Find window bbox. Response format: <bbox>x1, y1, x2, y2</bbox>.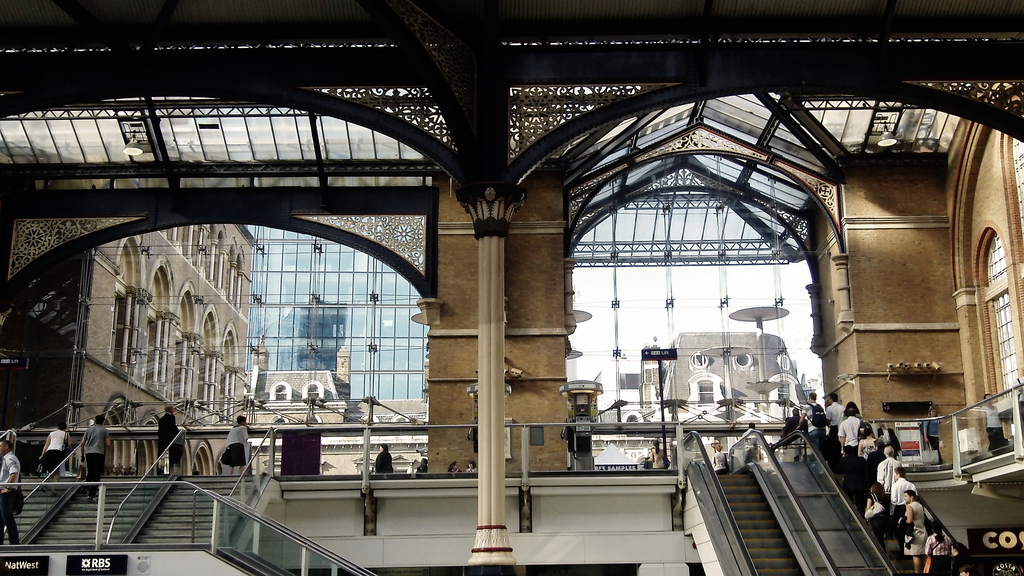
<bbox>173, 344, 180, 396</bbox>.
